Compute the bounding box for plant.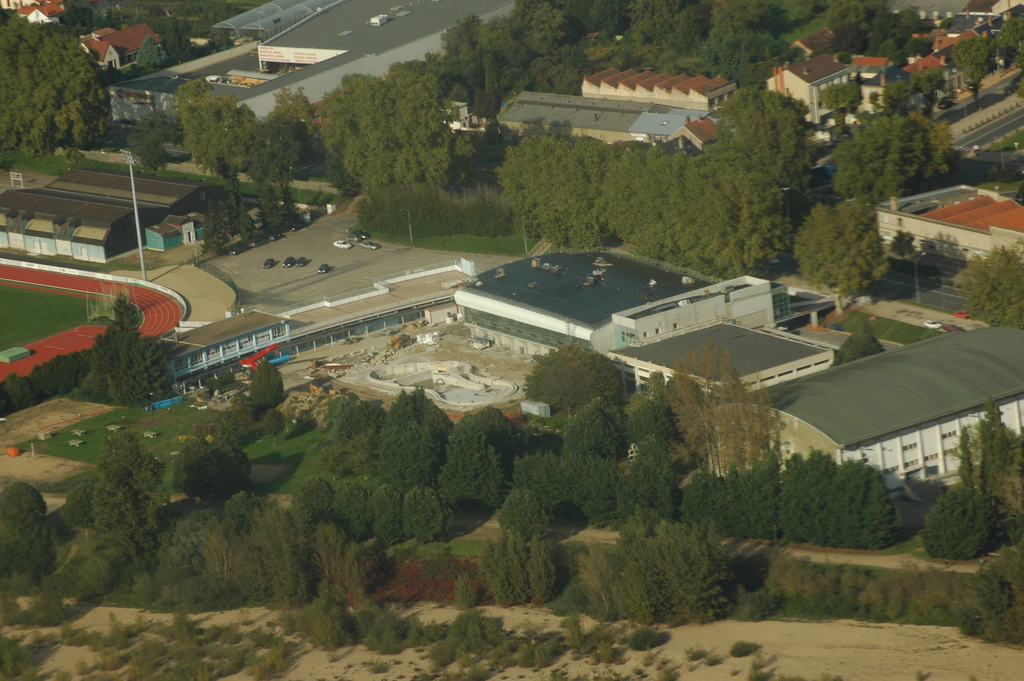
detection(970, 667, 977, 680).
